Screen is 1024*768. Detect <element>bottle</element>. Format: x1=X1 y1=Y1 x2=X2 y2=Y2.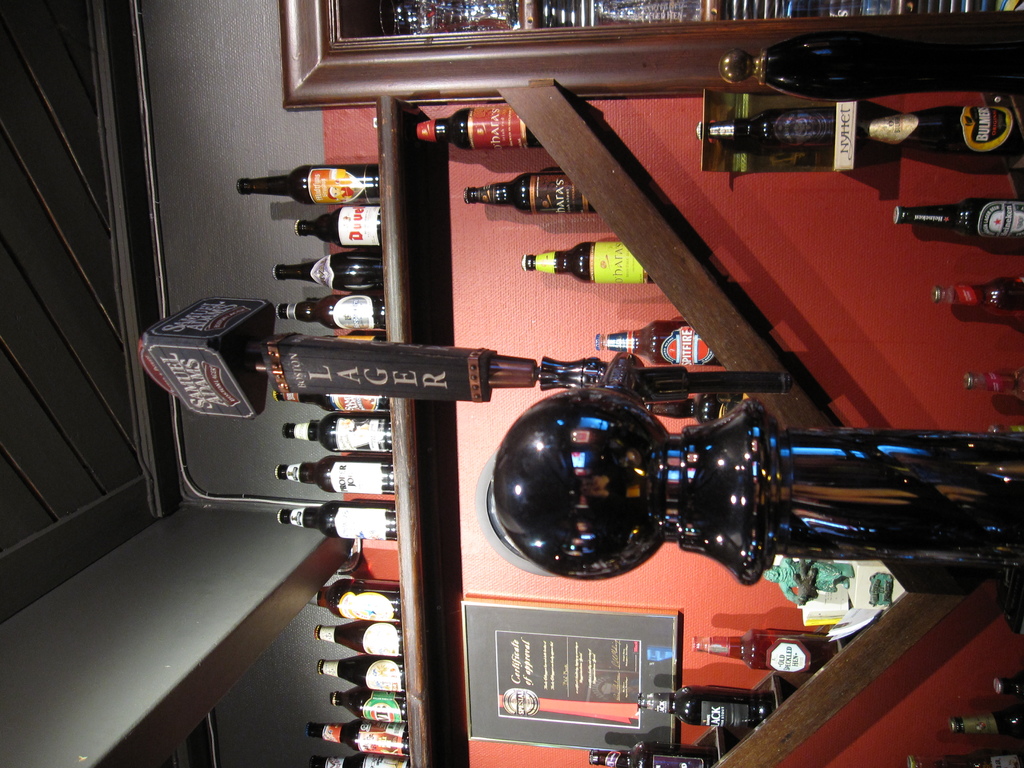
x1=275 y1=458 x2=396 y2=495.
